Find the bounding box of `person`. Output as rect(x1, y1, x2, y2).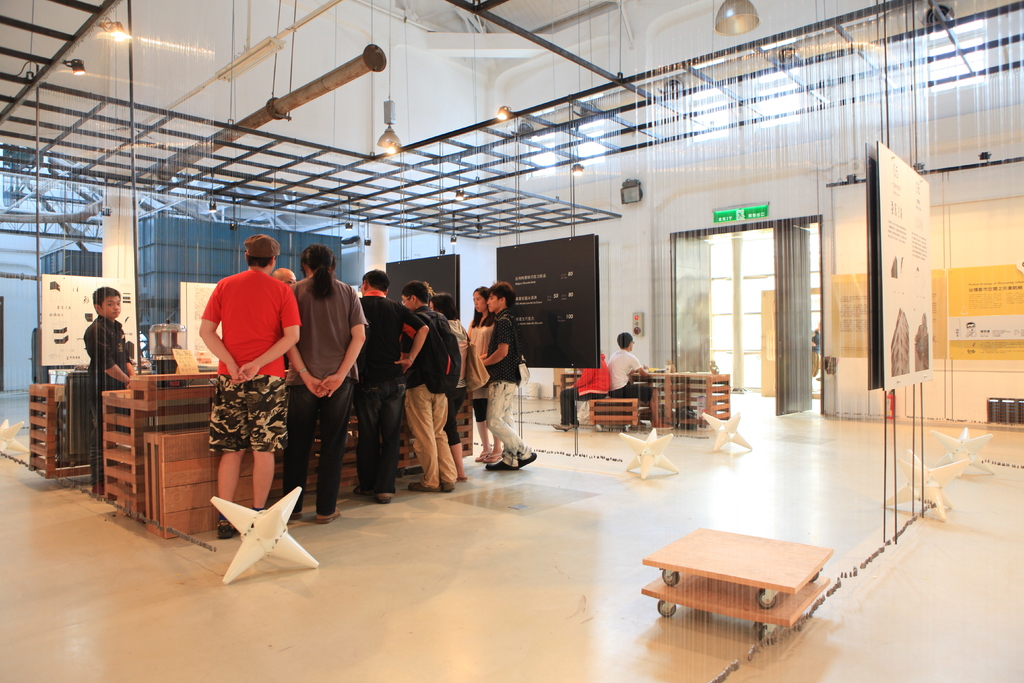
rect(604, 329, 664, 413).
